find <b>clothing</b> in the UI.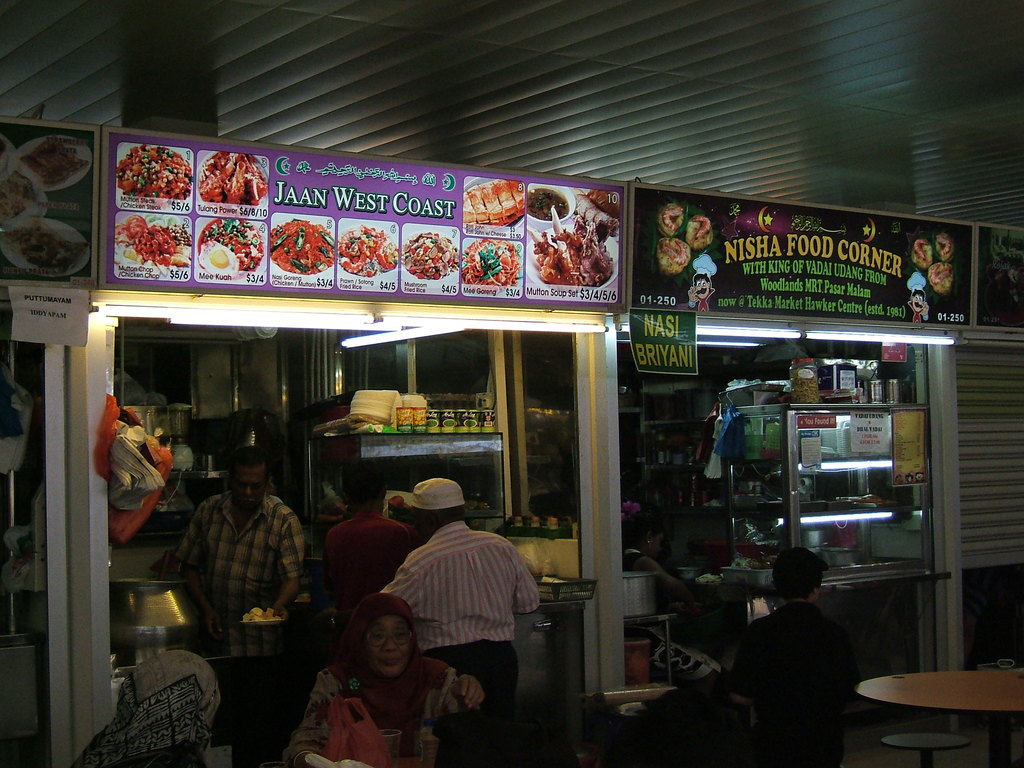
UI element at {"x1": 618, "y1": 495, "x2": 653, "y2": 550}.
